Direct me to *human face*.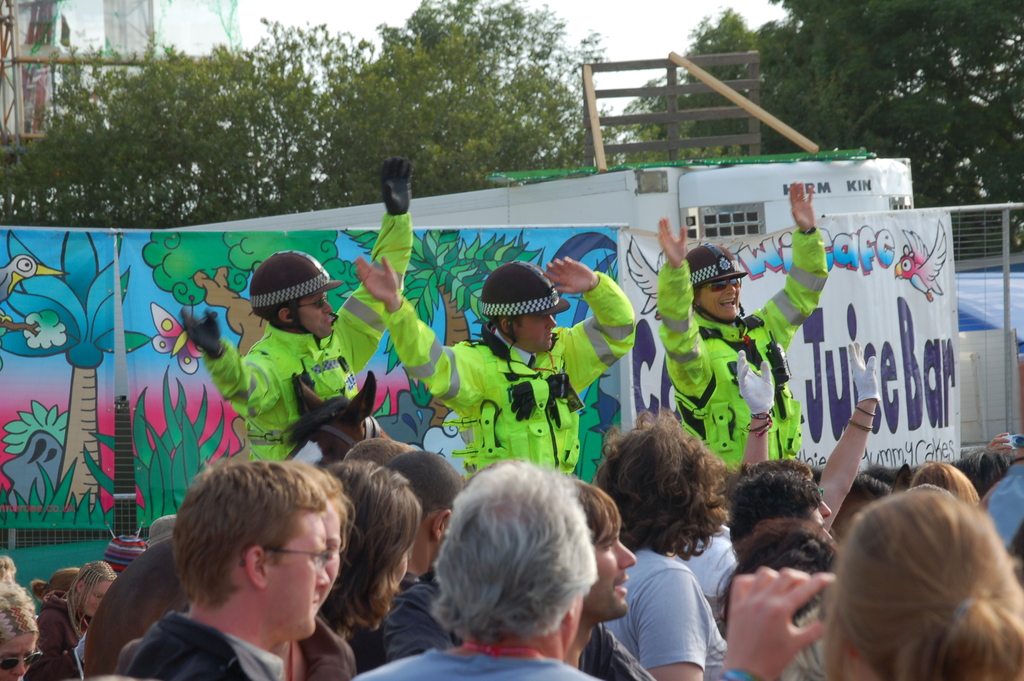
Direction: bbox=[279, 519, 328, 635].
